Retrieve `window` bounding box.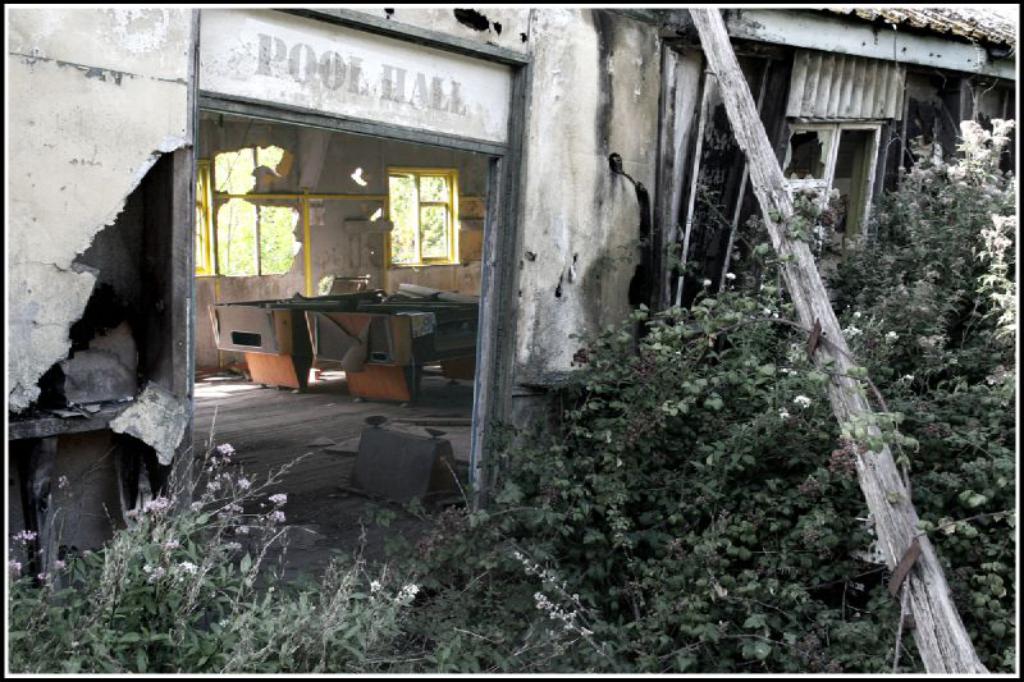
Bounding box: [799, 123, 872, 250].
